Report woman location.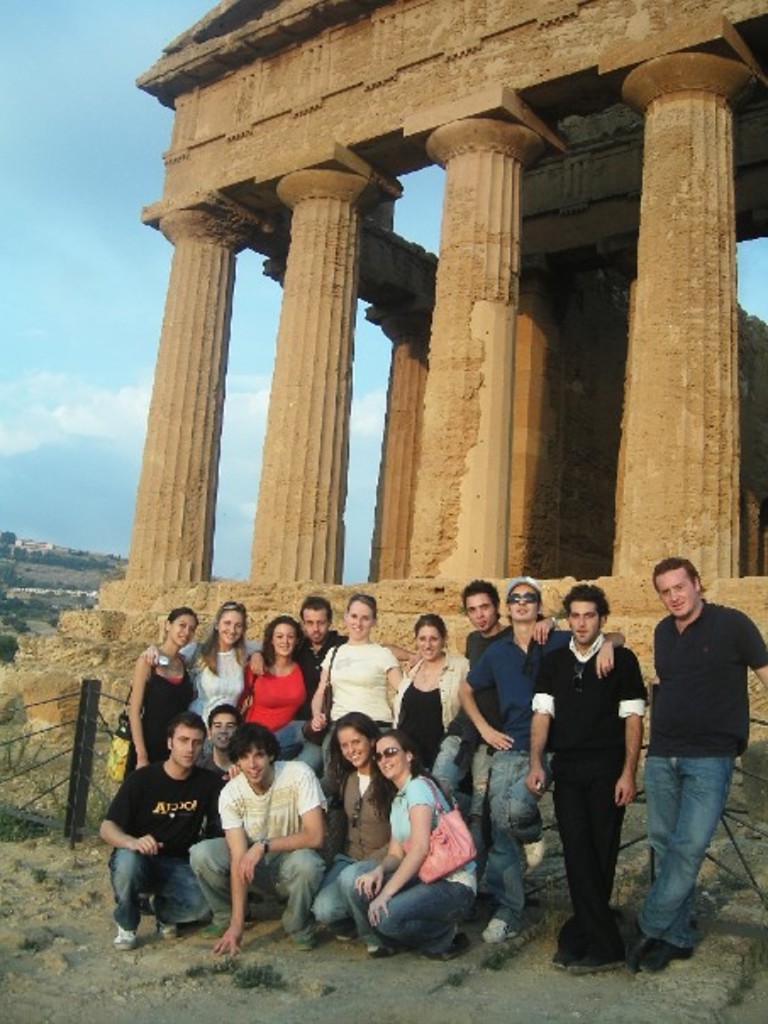
Report: [left=236, top=619, right=310, bottom=763].
